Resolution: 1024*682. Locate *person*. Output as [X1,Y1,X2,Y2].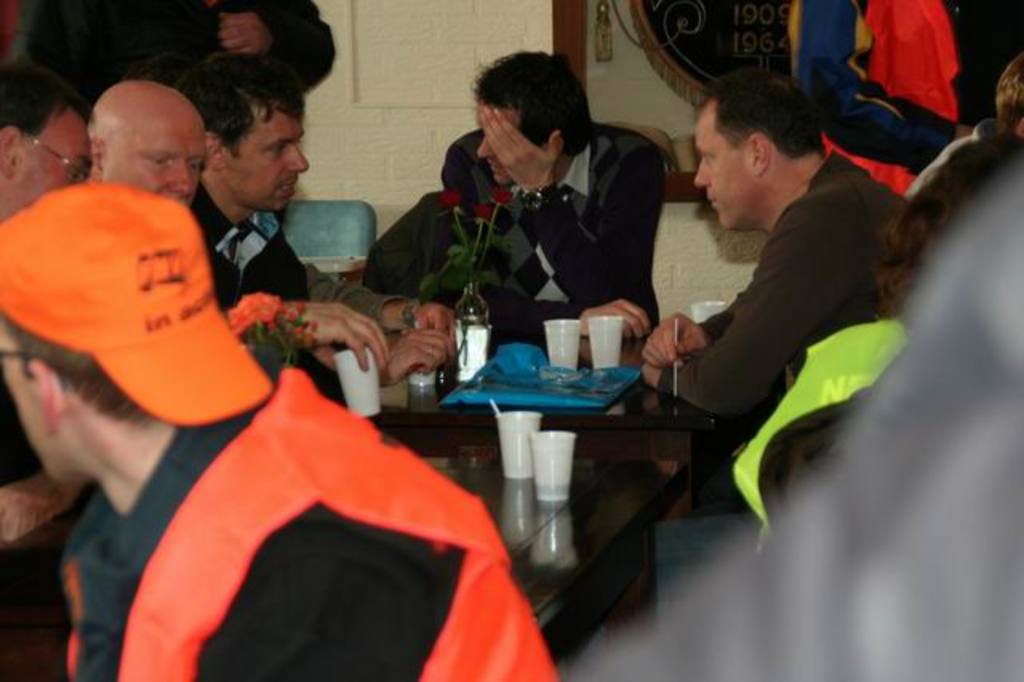
[632,56,906,431].
